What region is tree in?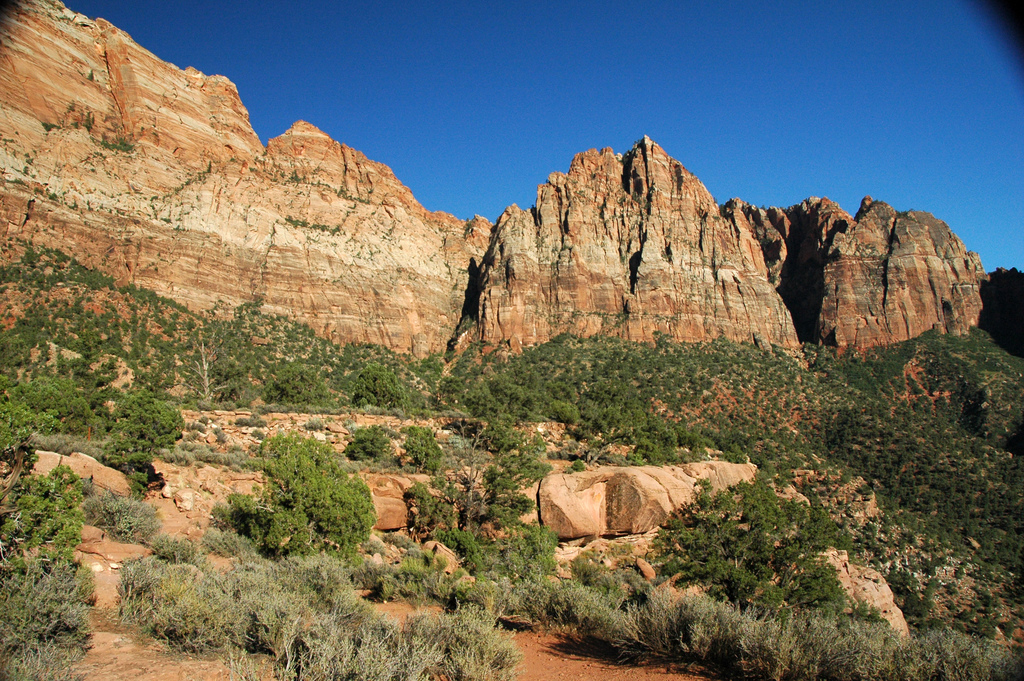
crop(220, 427, 385, 564).
